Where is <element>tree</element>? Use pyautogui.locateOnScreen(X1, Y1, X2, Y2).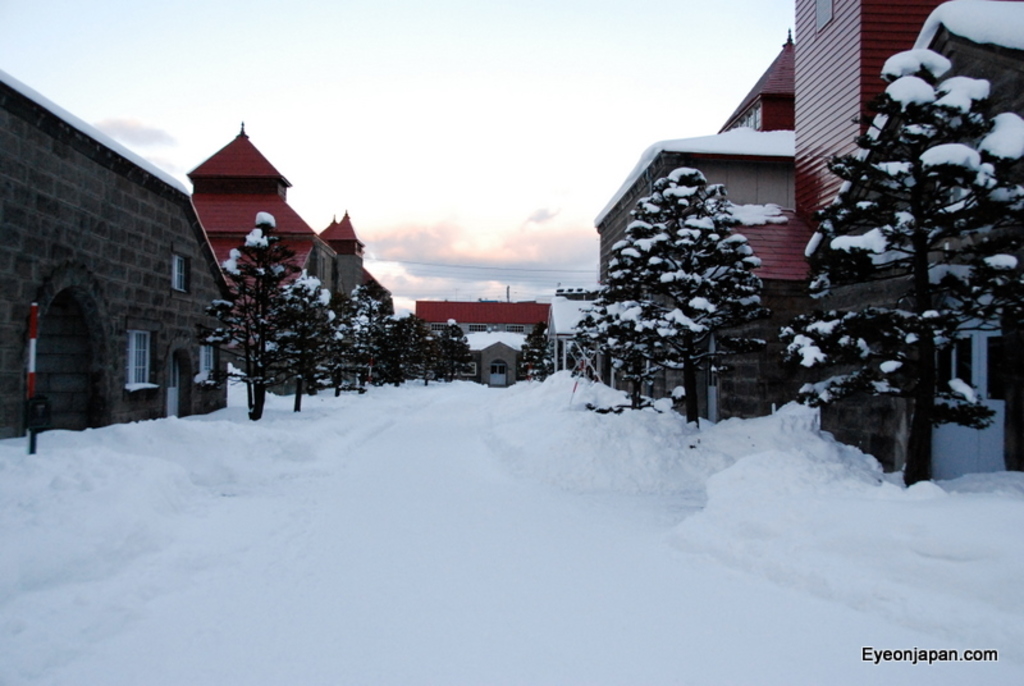
pyautogui.locateOnScreen(379, 315, 402, 381).
